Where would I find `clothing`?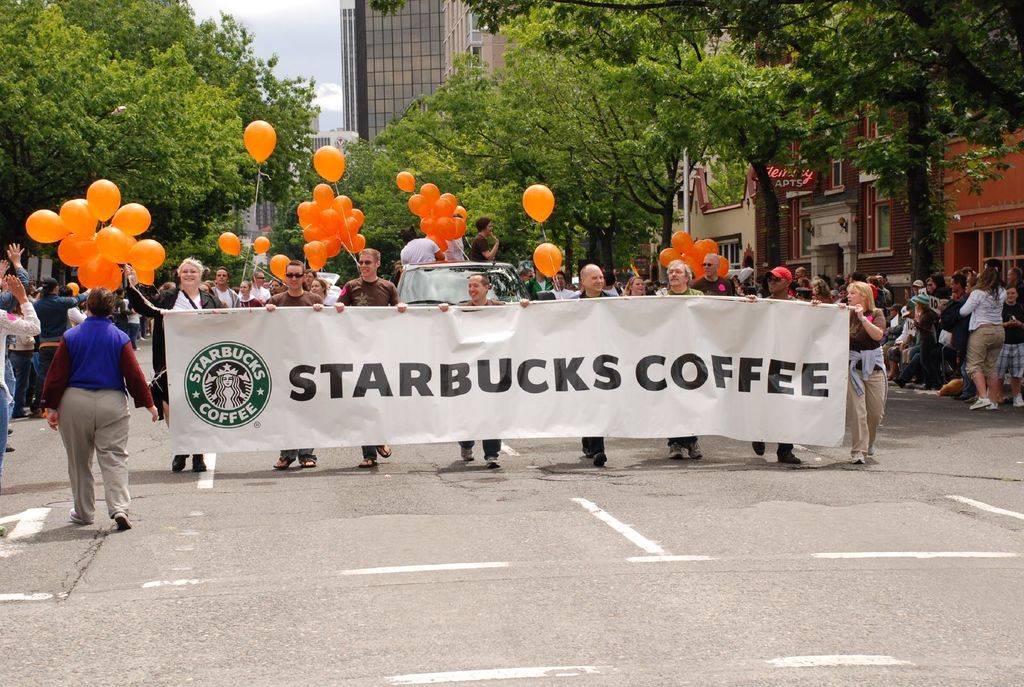
At BBox(109, 294, 129, 331).
